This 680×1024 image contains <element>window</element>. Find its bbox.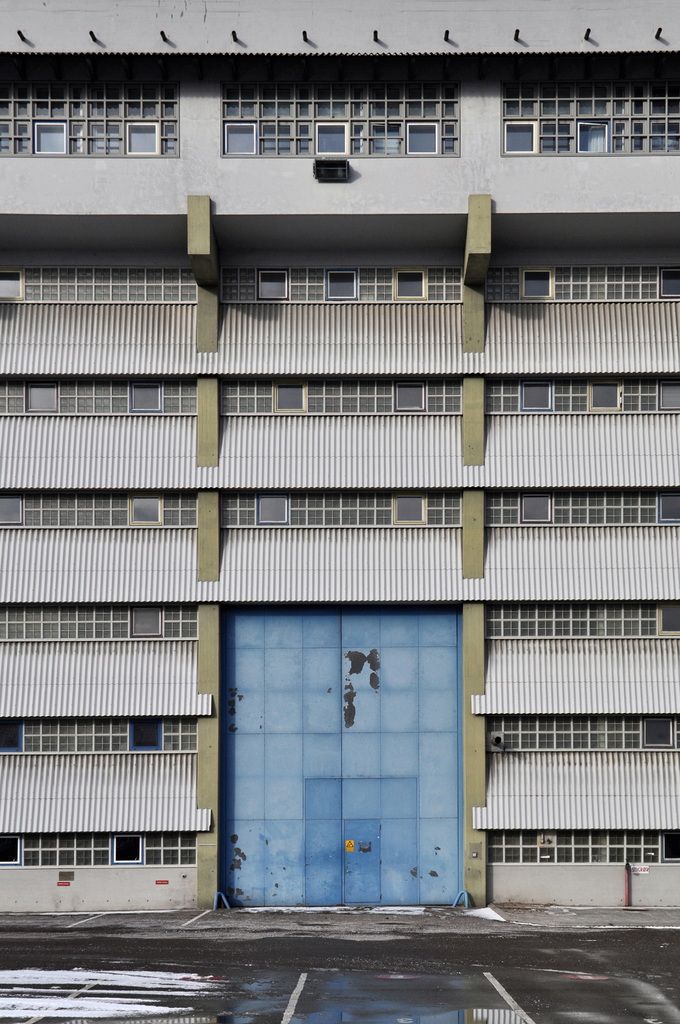
box=[479, 586, 679, 639].
